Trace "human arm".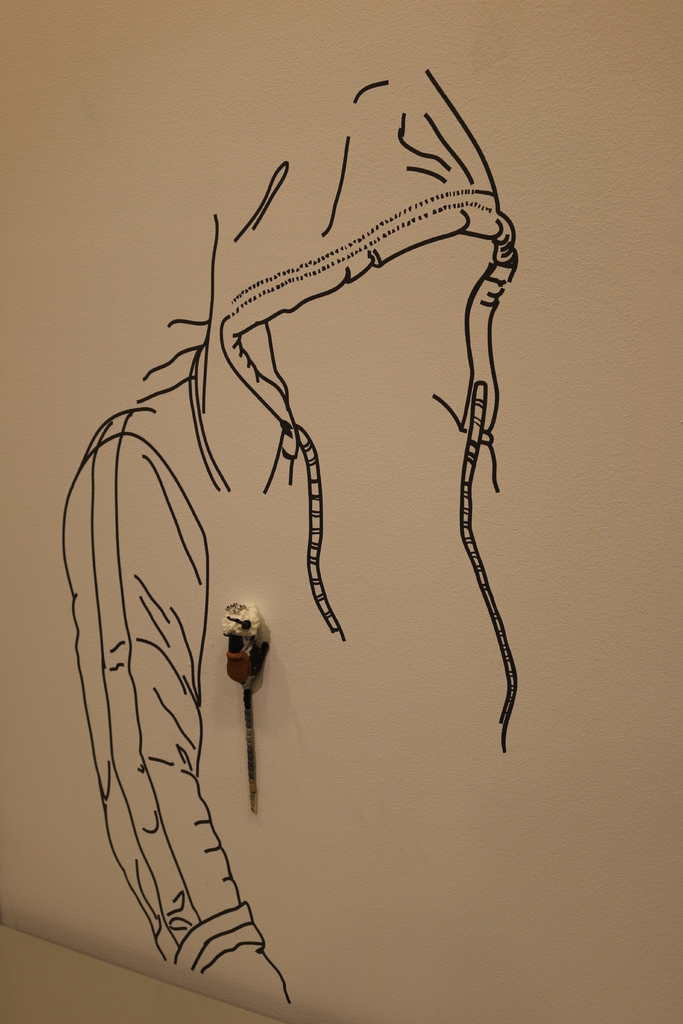
Traced to {"left": 78, "top": 436, "right": 288, "bottom": 1004}.
